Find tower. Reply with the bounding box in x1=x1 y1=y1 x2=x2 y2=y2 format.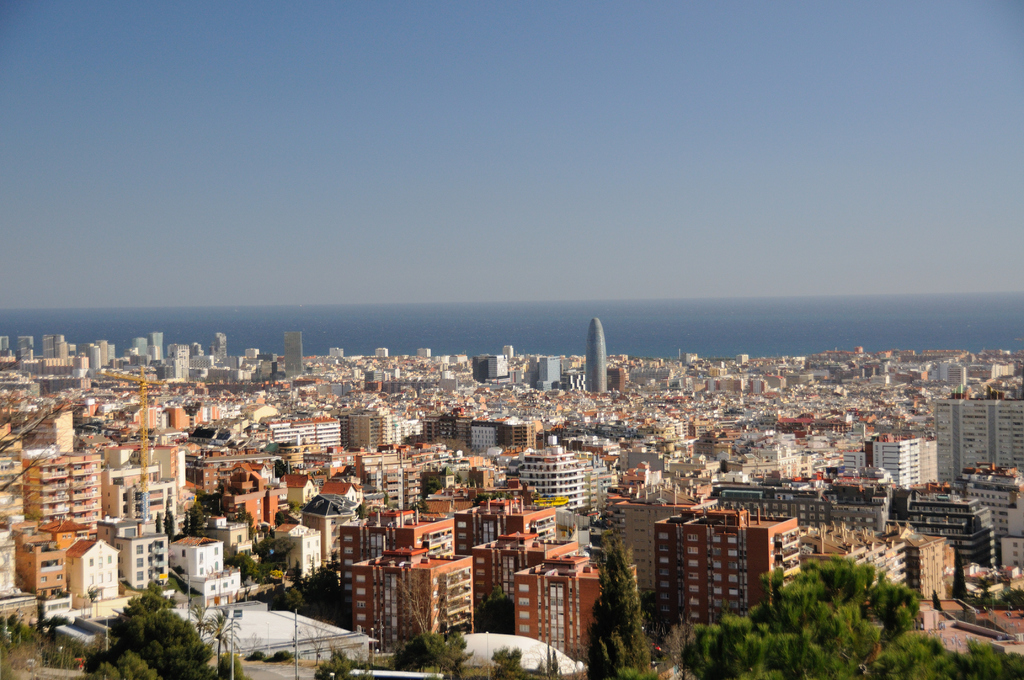
x1=162 y1=339 x2=195 y2=381.
